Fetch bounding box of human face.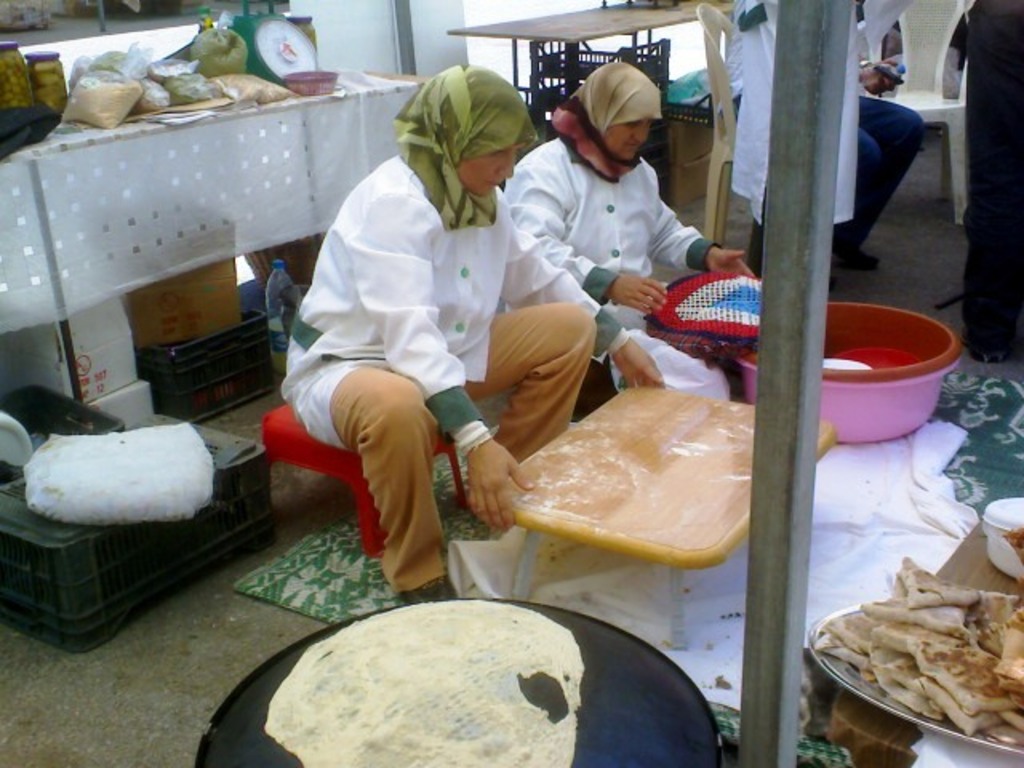
Bbox: bbox(453, 138, 522, 203).
